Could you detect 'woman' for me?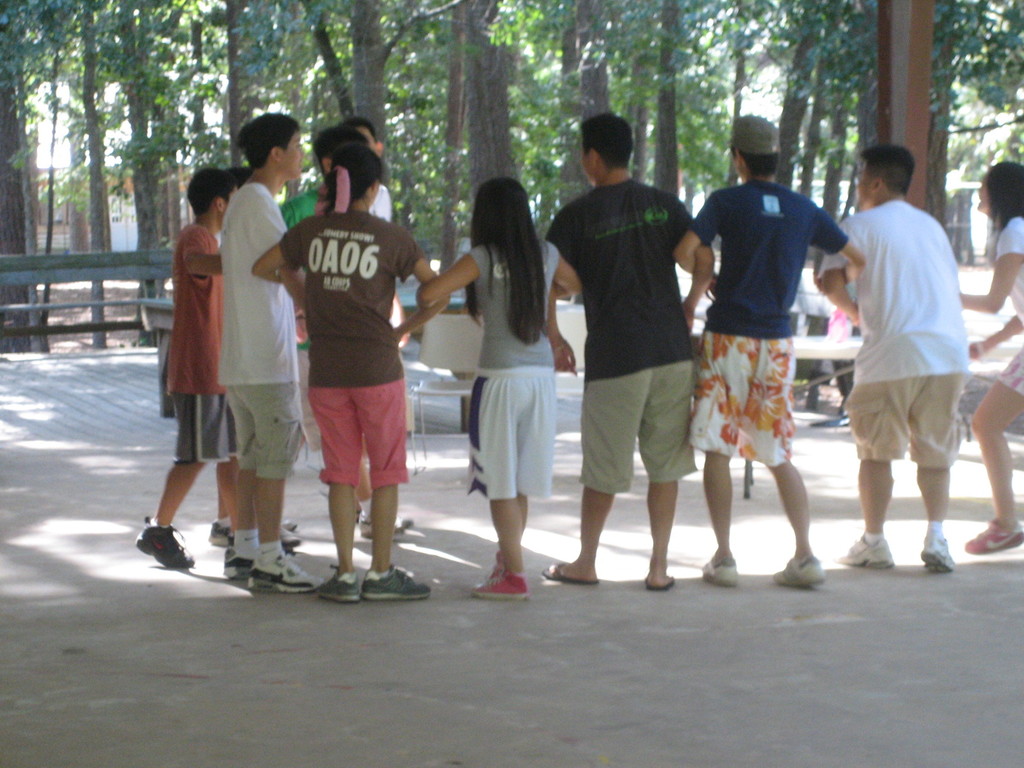
Detection result: [left=252, top=142, right=433, bottom=601].
